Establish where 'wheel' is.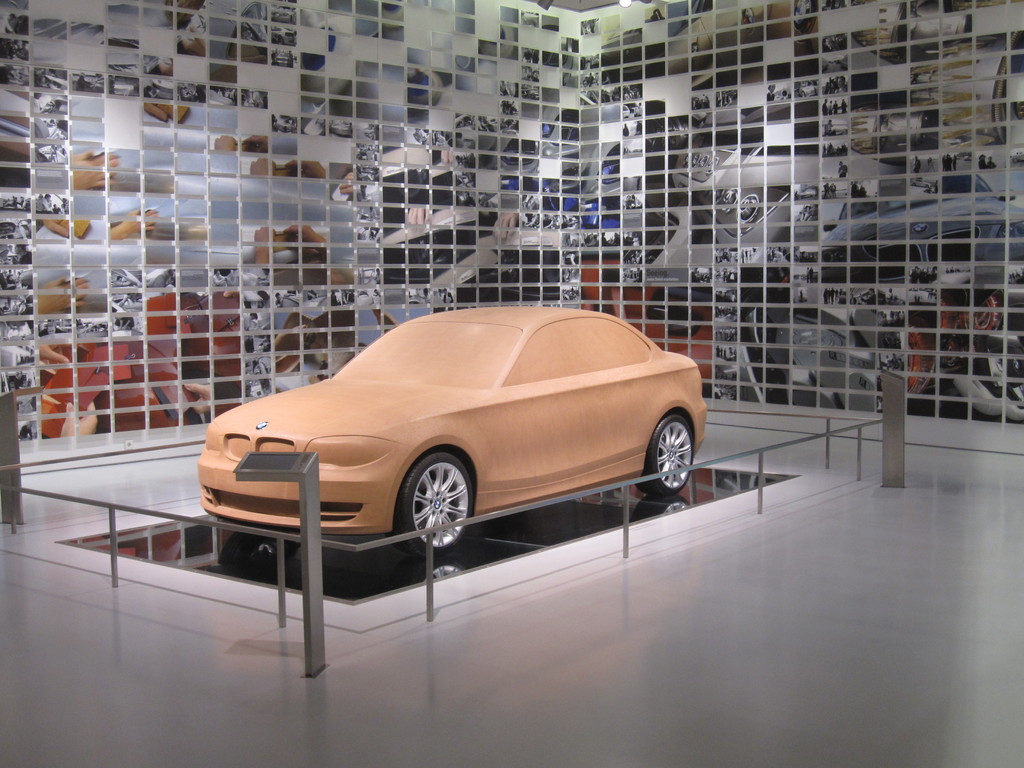
Established at BBox(393, 468, 470, 550).
